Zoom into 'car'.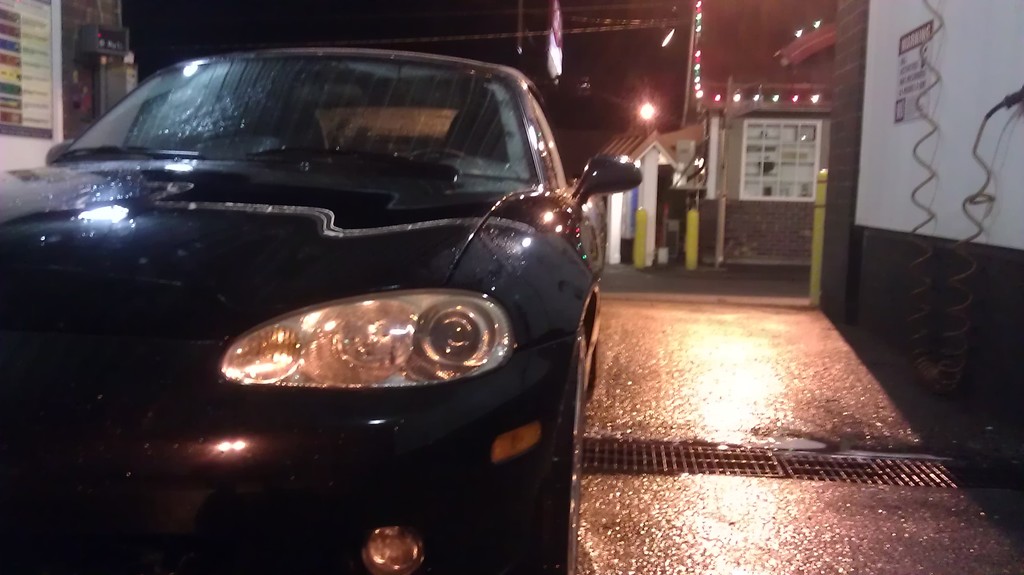
Zoom target: [0,45,642,574].
